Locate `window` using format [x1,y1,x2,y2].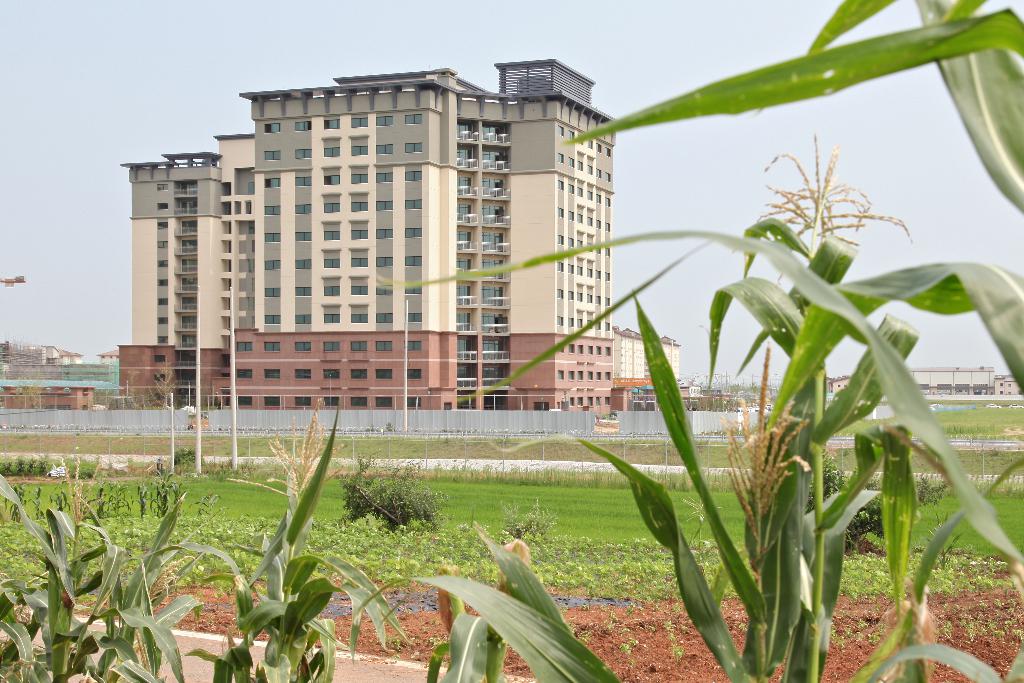
[351,368,369,380].
